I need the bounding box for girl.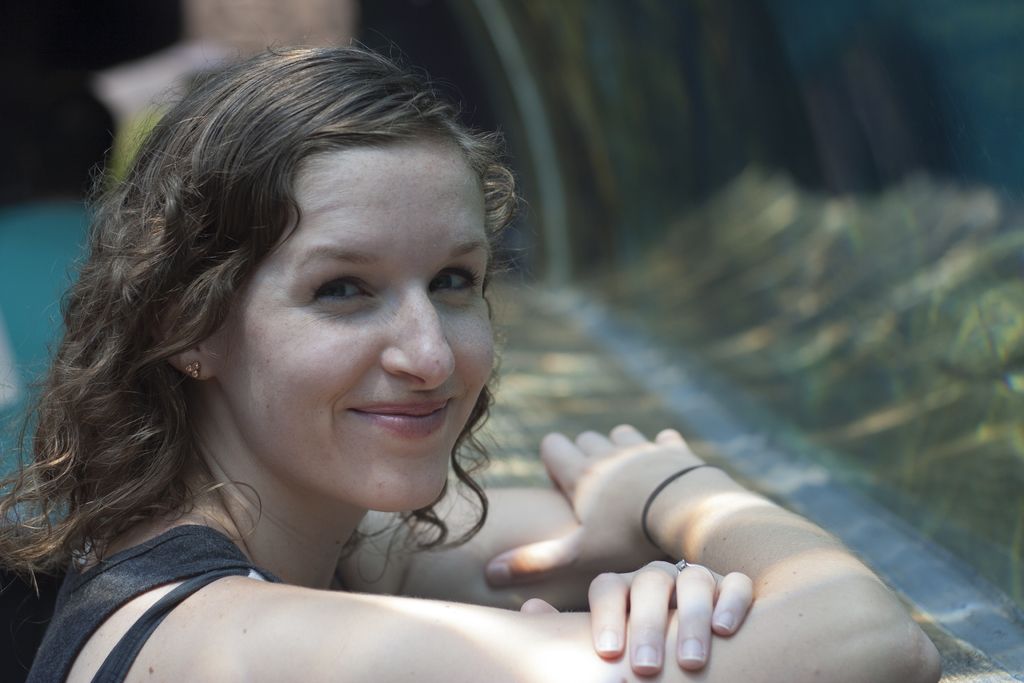
Here it is: locate(0, 49, 939, 682).
